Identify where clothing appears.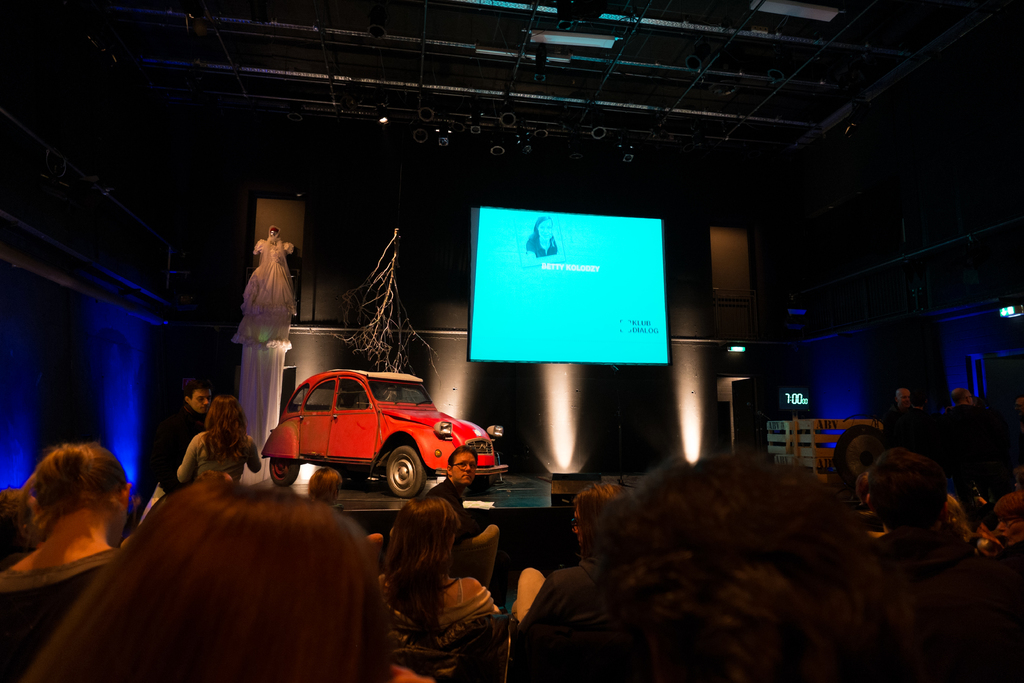
Appears at box=[410, 477, 473, 536].
